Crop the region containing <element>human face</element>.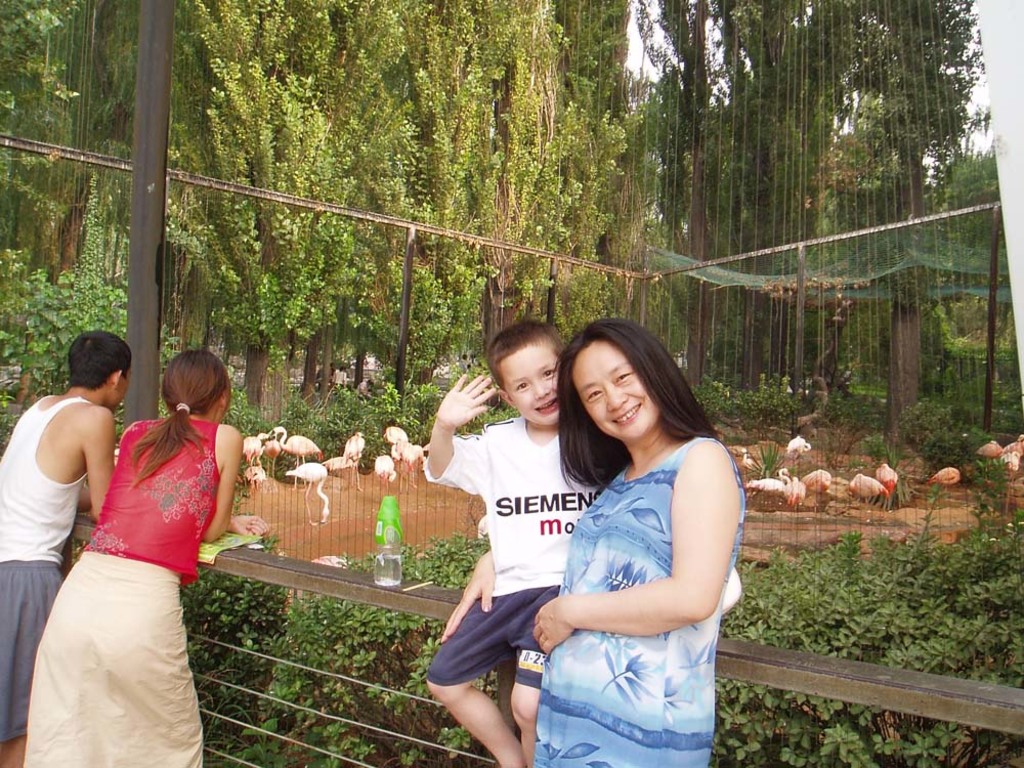
Crop region: [506,351,557,424].
